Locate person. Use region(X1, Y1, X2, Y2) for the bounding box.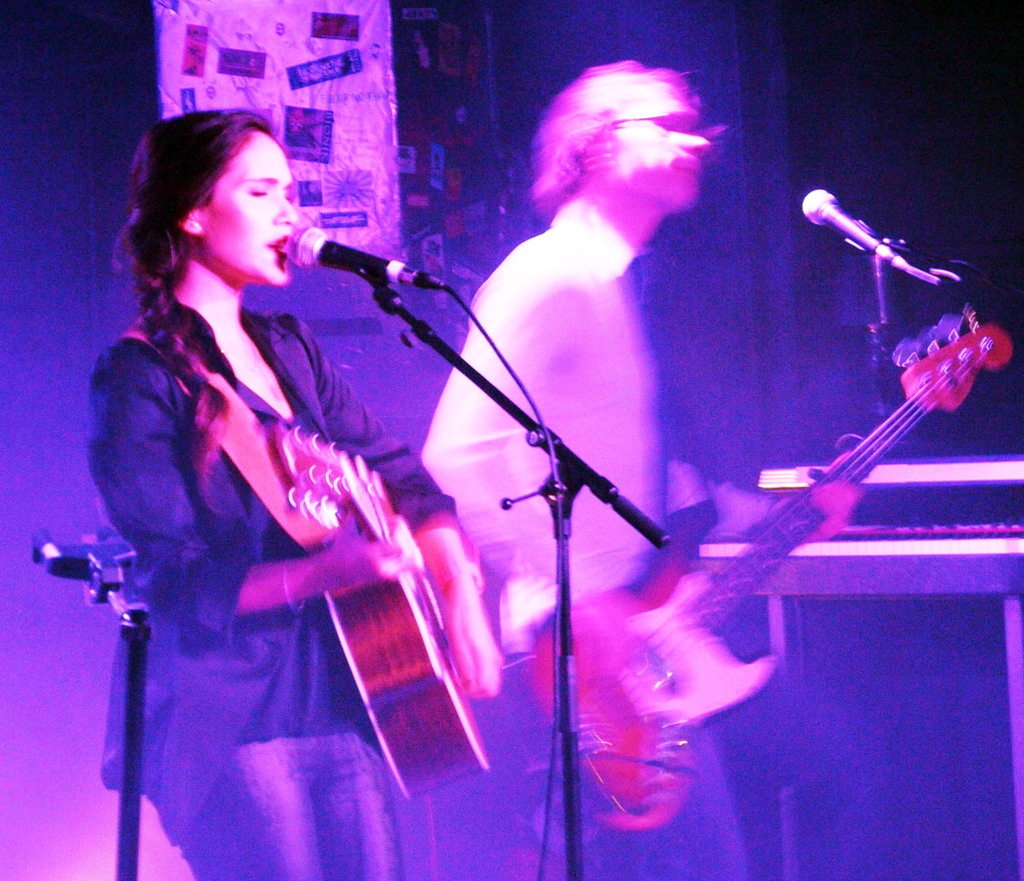
region(419, 61, 863, 880).
